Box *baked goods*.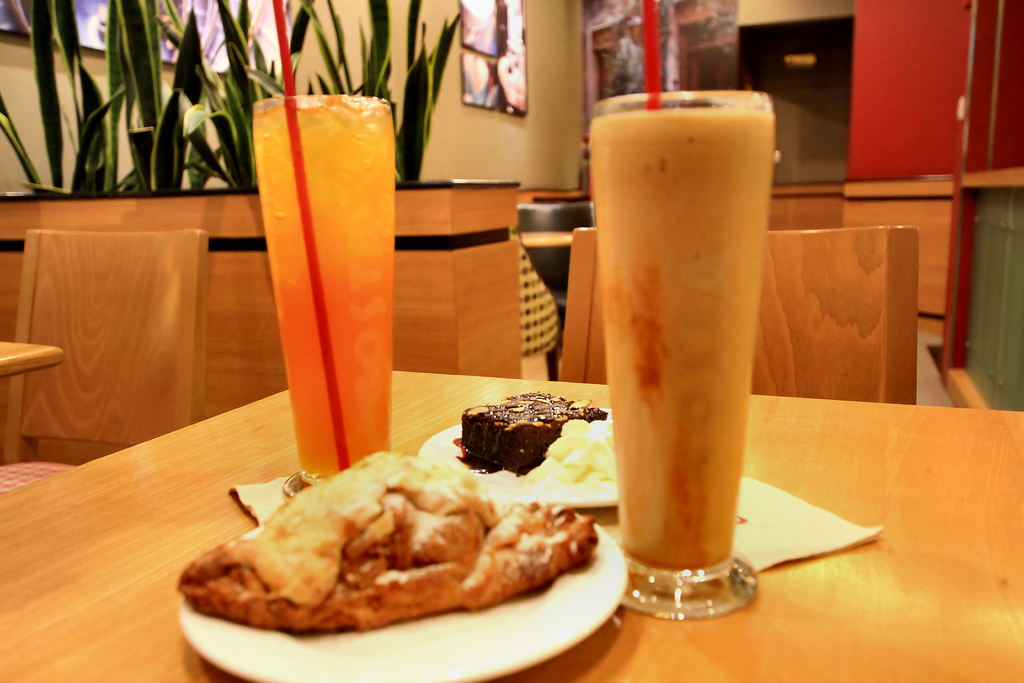
455,384,605,473.
